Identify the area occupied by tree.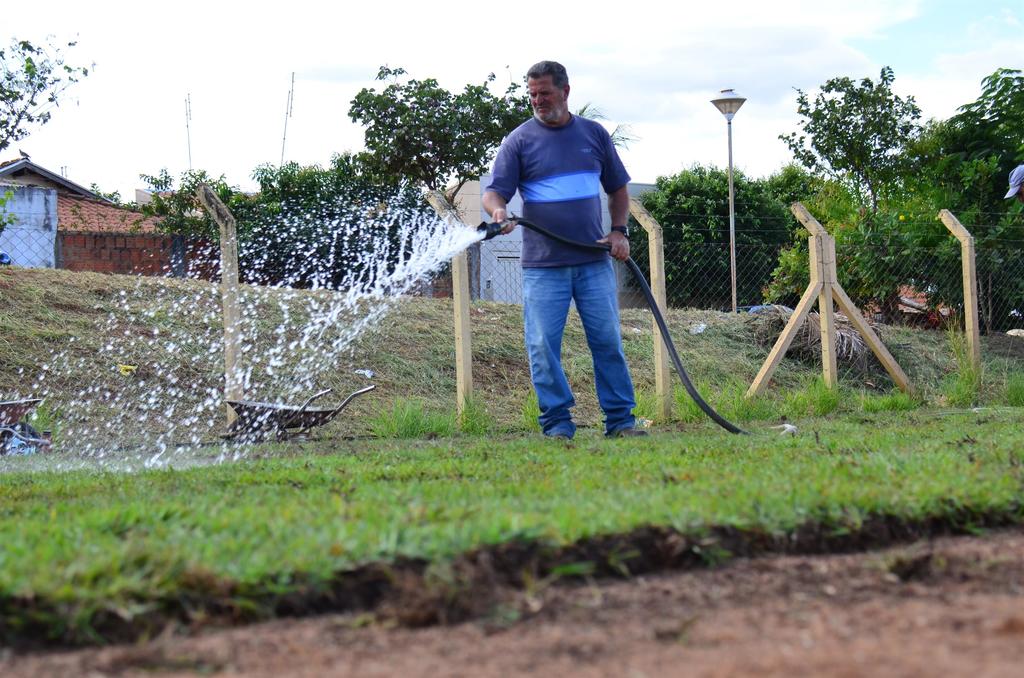
Area: (x1=0, y1=22, x2=96, y2=157).
